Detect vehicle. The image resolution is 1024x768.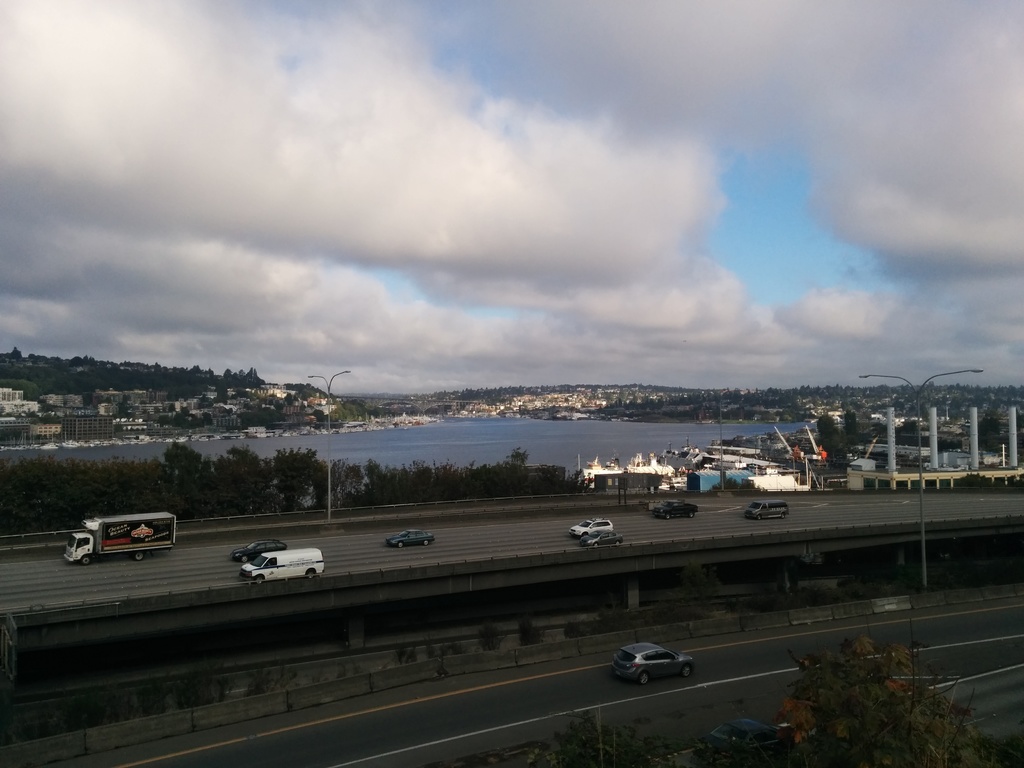
left=694, top=724, right=790, bottom=765.
